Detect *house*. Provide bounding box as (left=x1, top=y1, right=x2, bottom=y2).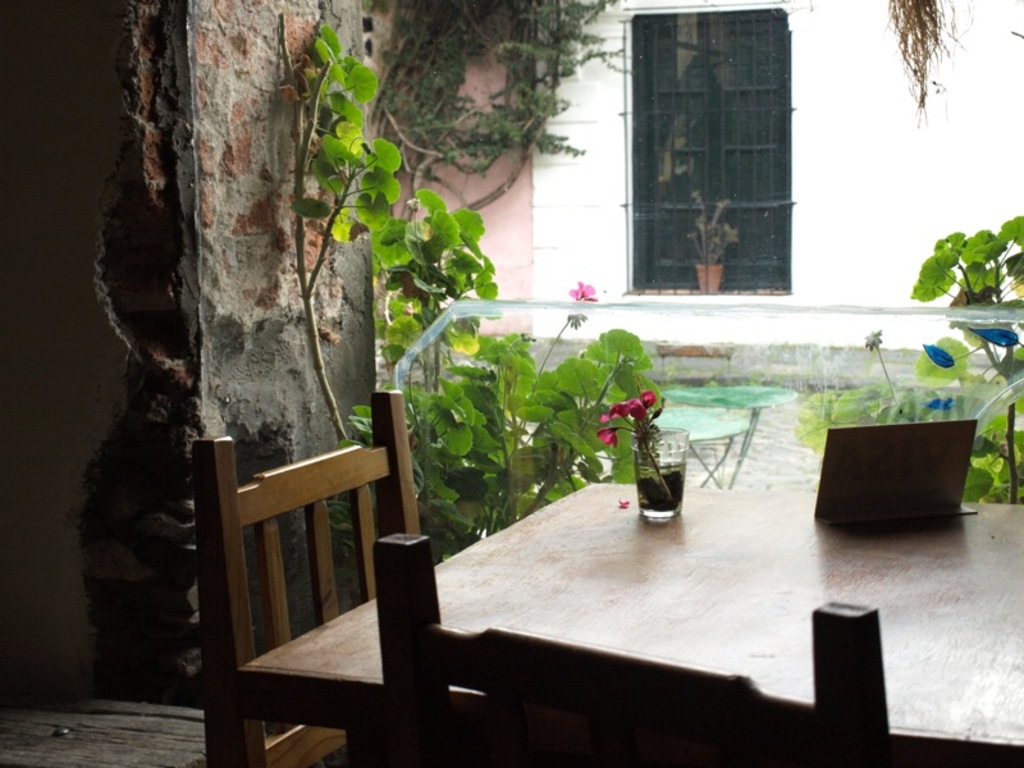
(left=0, top=0, right=1023, bottom=767).
